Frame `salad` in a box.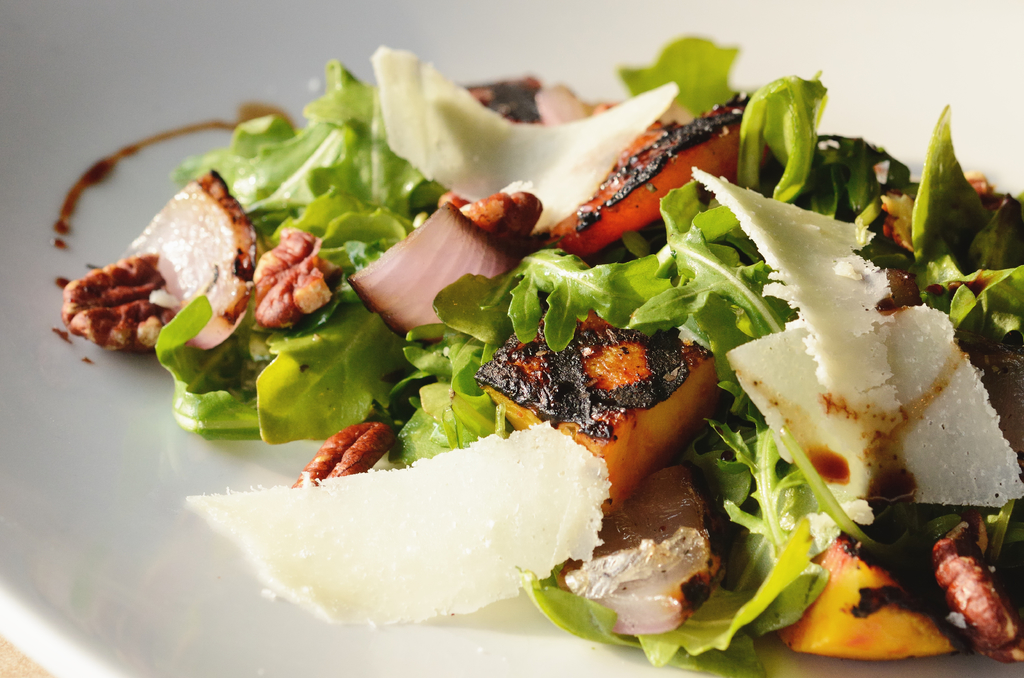
left=59, top=22, right=1023, bottom=677.
